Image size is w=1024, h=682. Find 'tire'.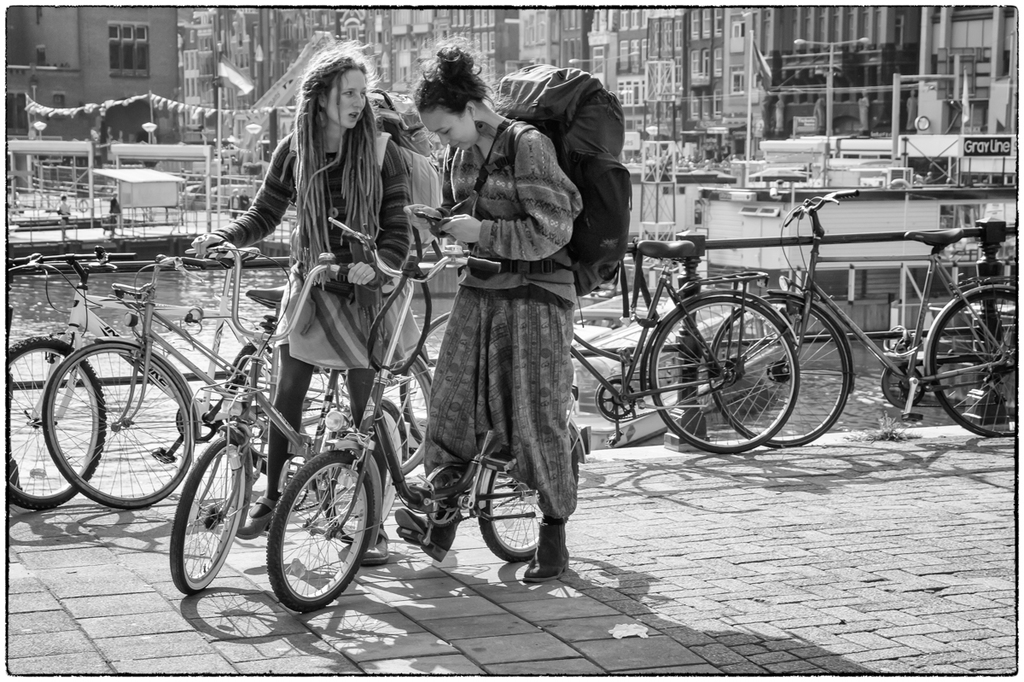
crop(707, 294, 849, 447).
